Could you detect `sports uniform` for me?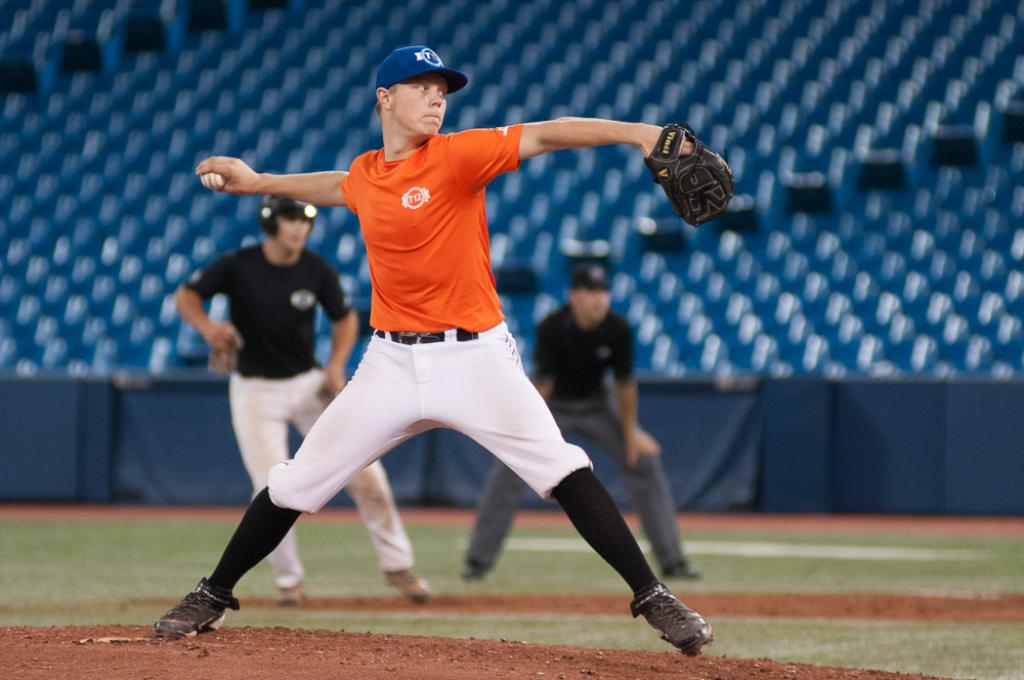
Detection result: [left=264, top=126, right=599, bottom=518].
